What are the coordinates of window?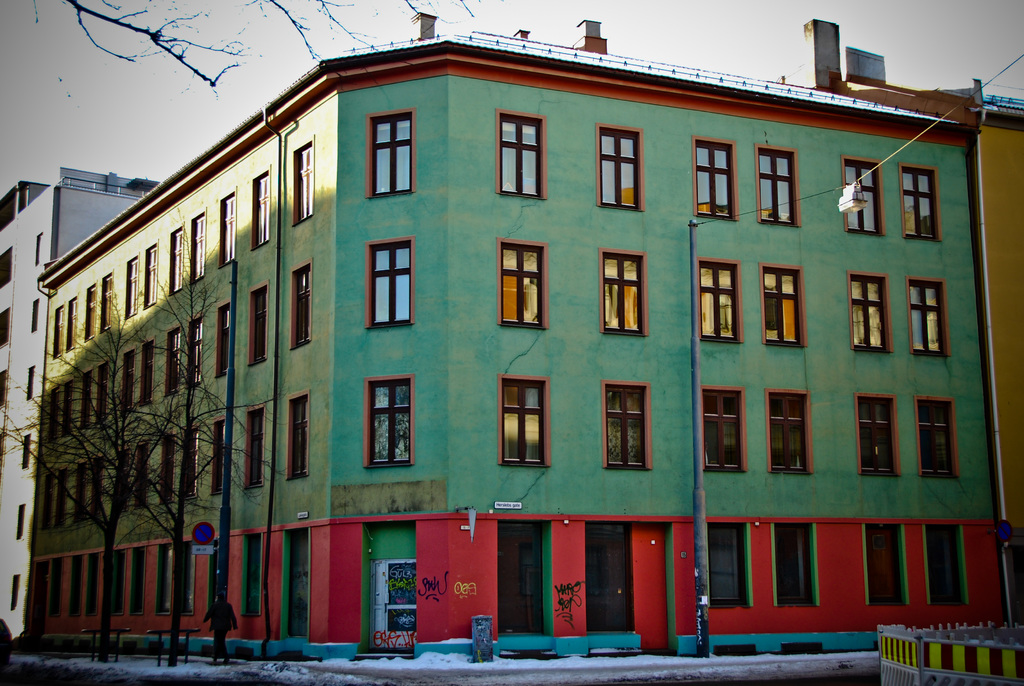
locate(705, 524, 744, 607).
